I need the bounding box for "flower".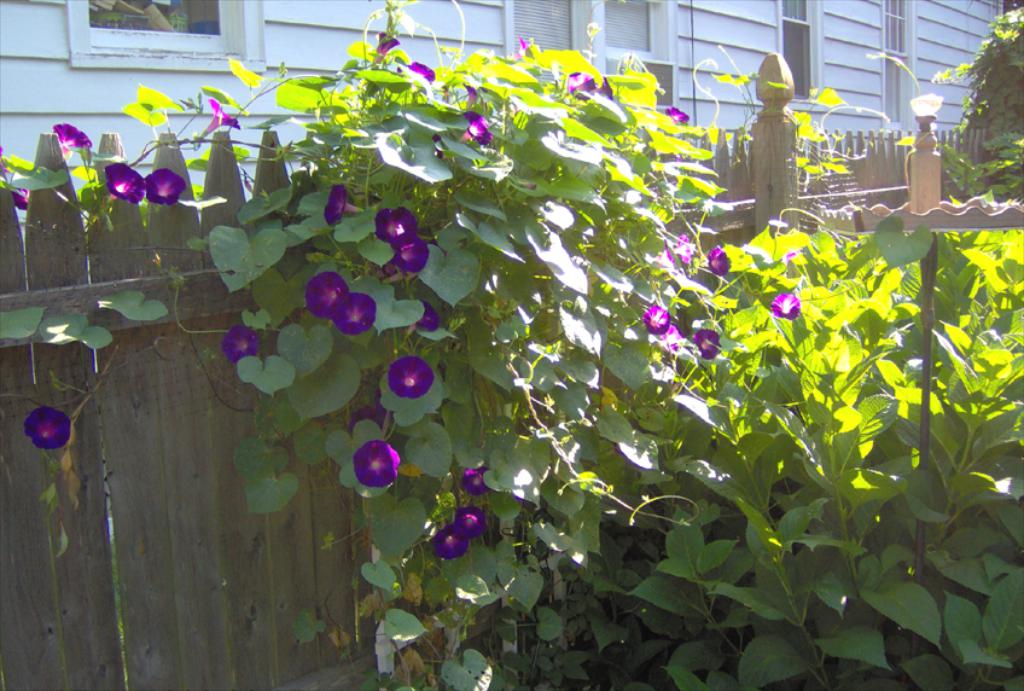
Here it is: [x1=406, y1=62, x2=436, y2=81].
